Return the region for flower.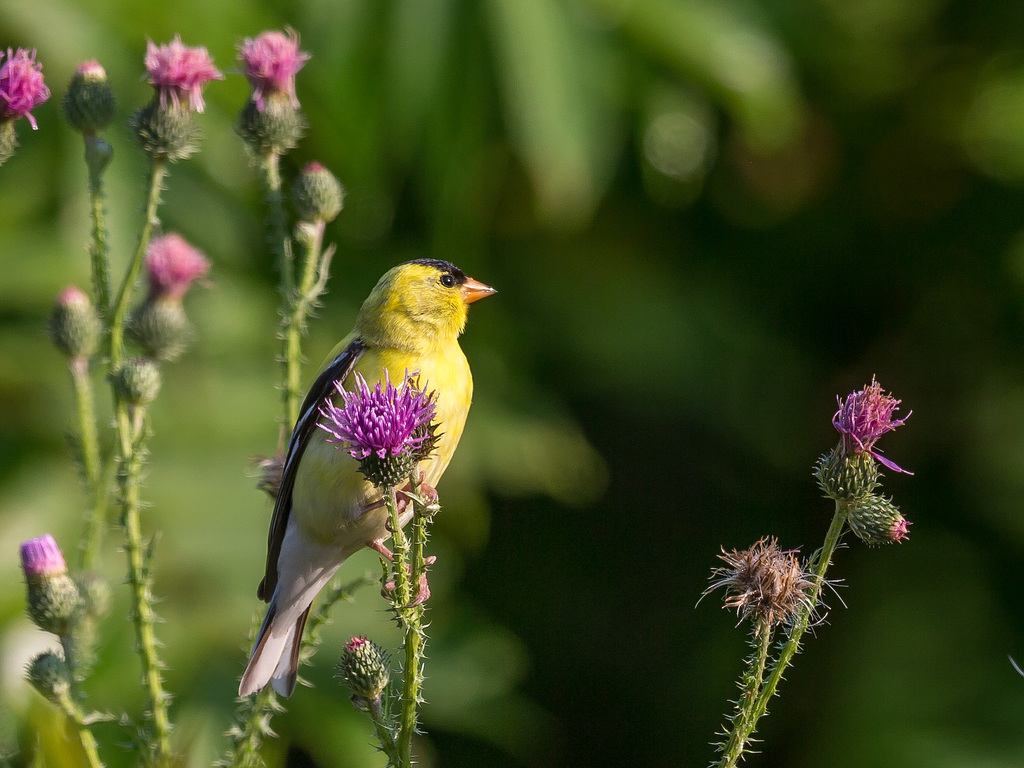
[232, 29, 314, 114].
